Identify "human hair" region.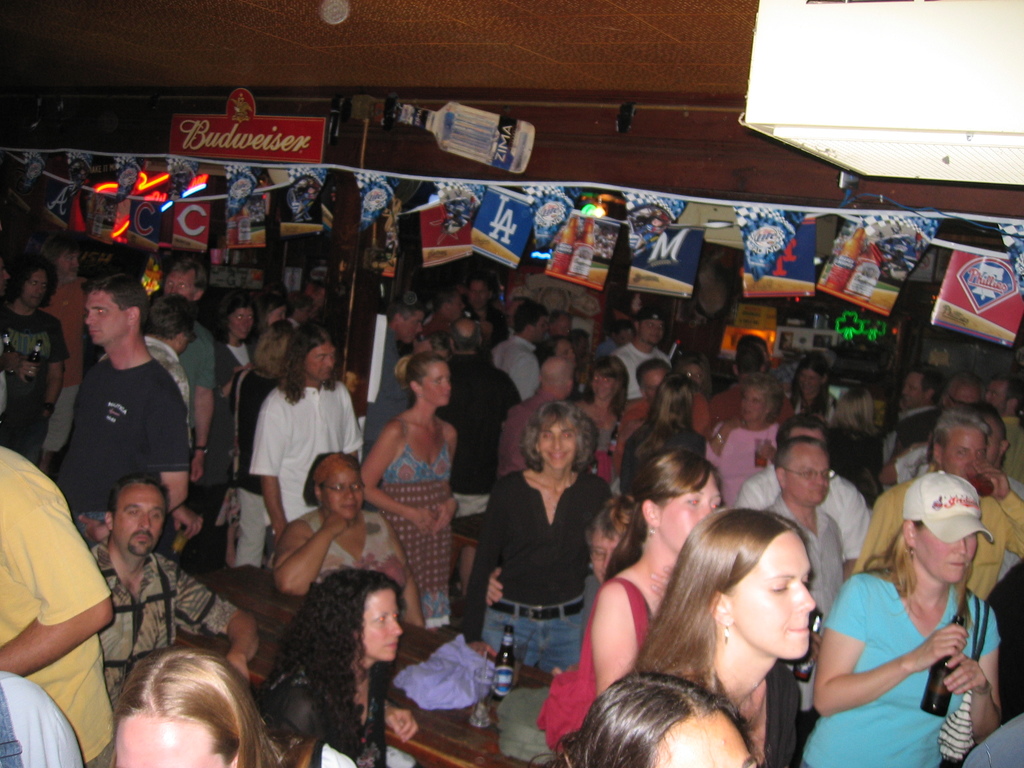
Region: (520, 401, 598, 474).
